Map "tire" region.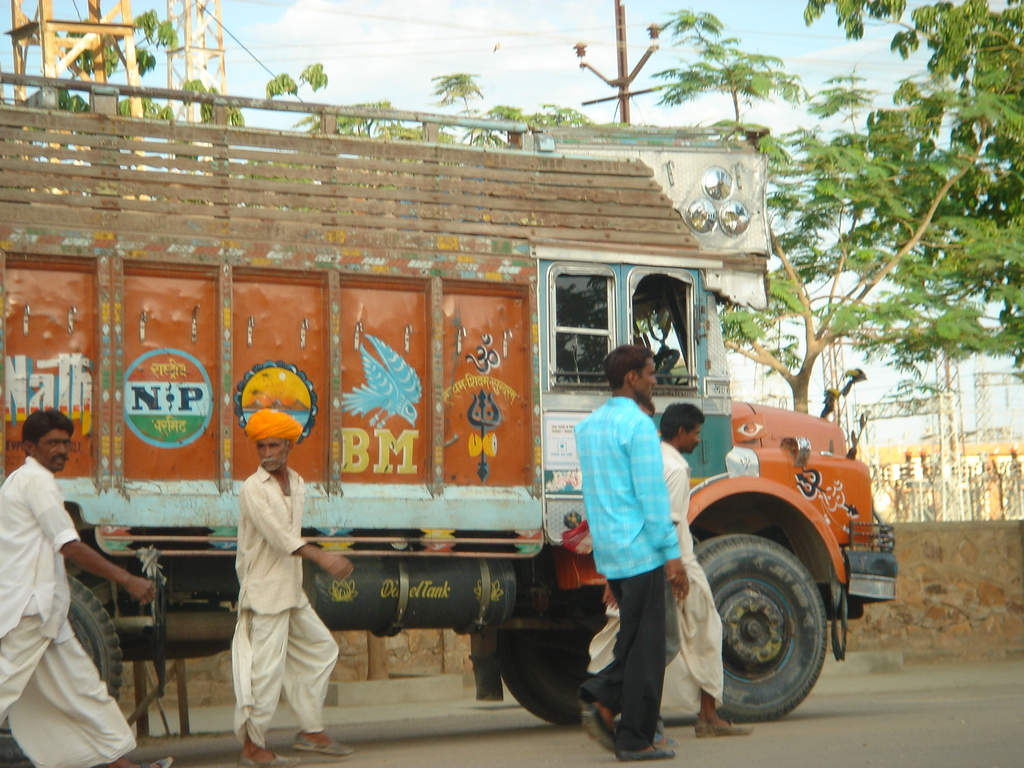
Mapped to [x1=493, y1=631, x2=609, y2=723].
